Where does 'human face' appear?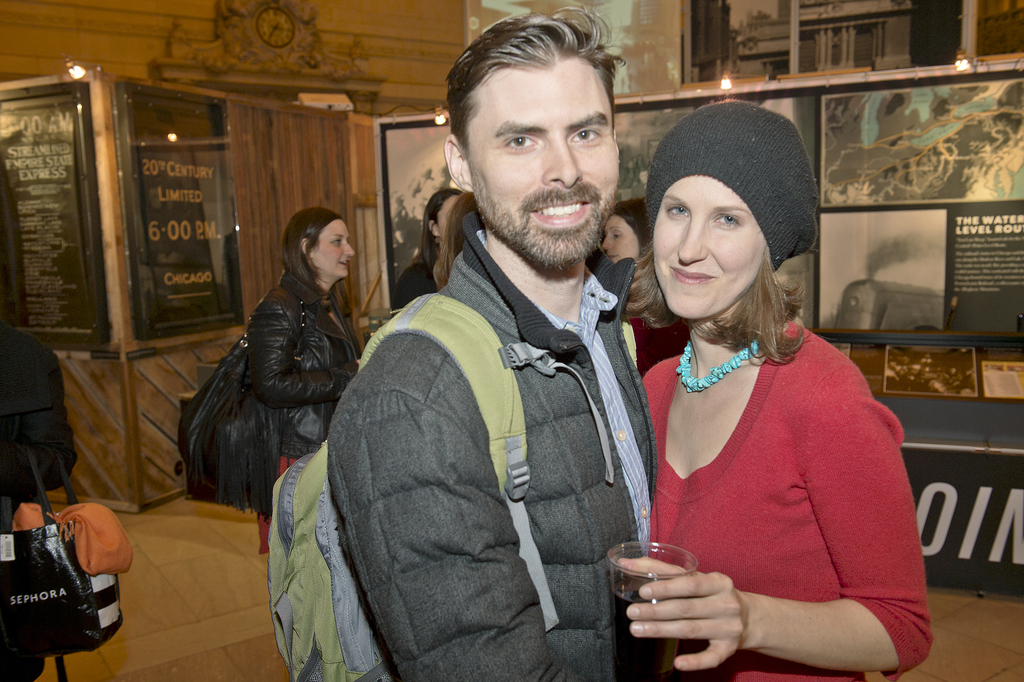
Appears at detection(599, 216, 639, 259).
